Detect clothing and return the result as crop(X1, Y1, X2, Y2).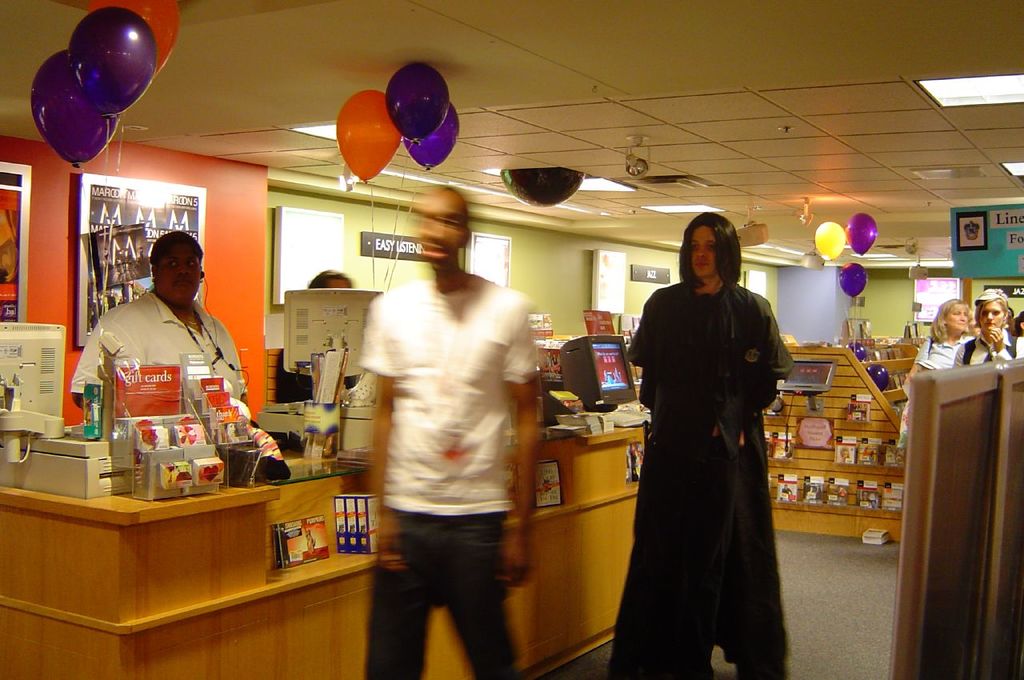
crop(356, 271, 537, 679).
